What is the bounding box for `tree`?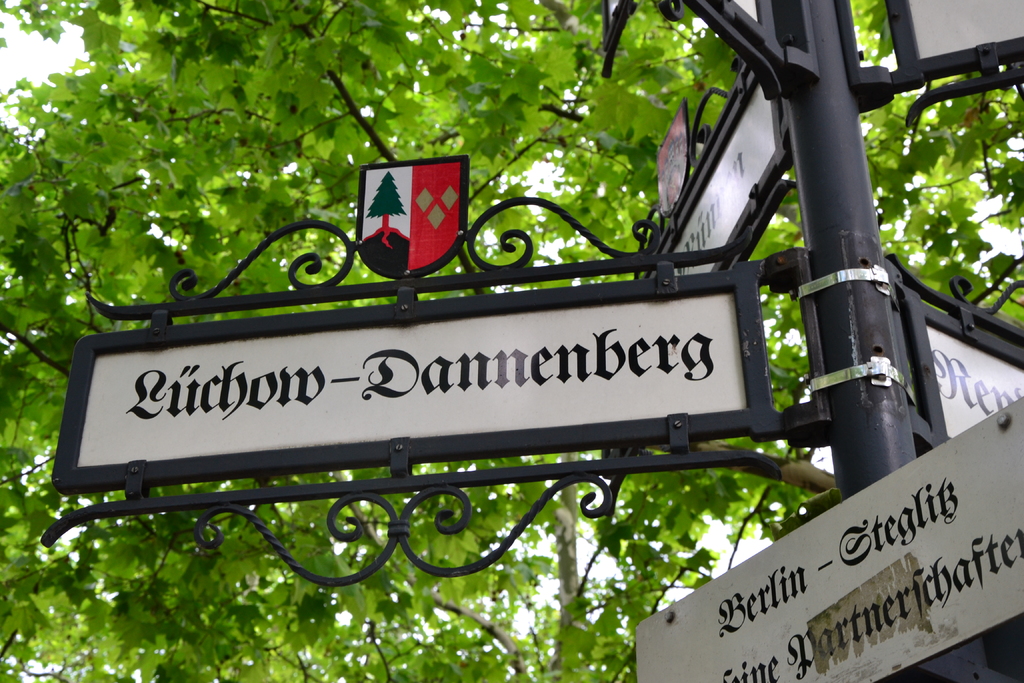
locate(0, 0, 1023, 682).
